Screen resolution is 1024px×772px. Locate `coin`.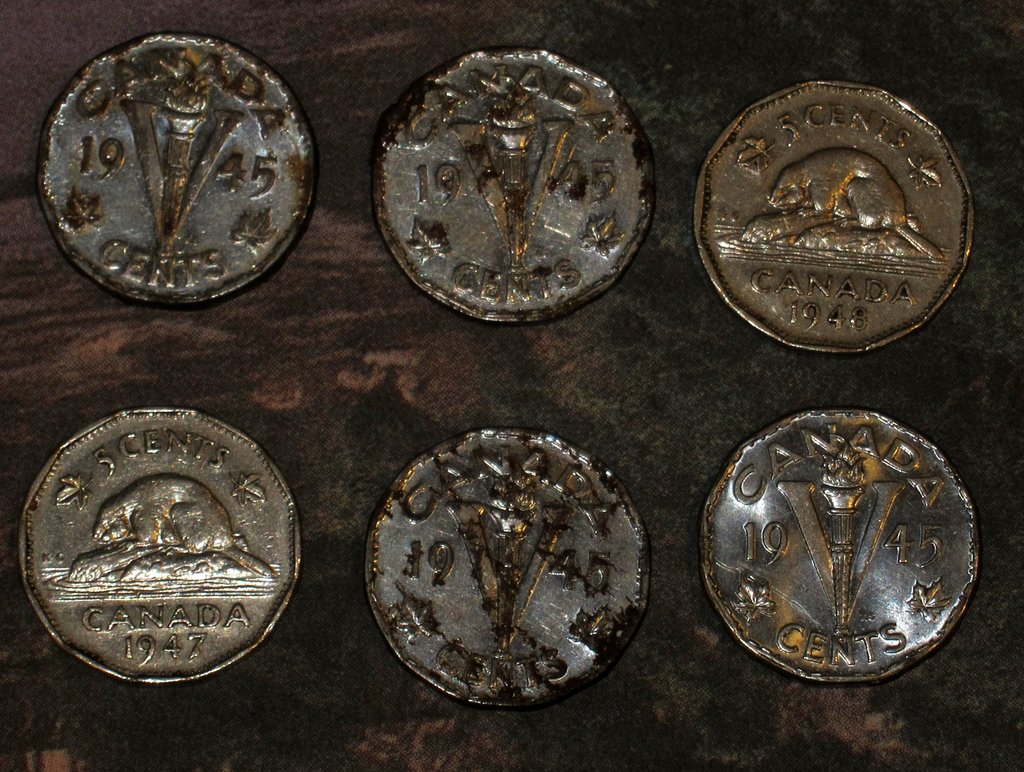
(373, 38, 651, 319).
